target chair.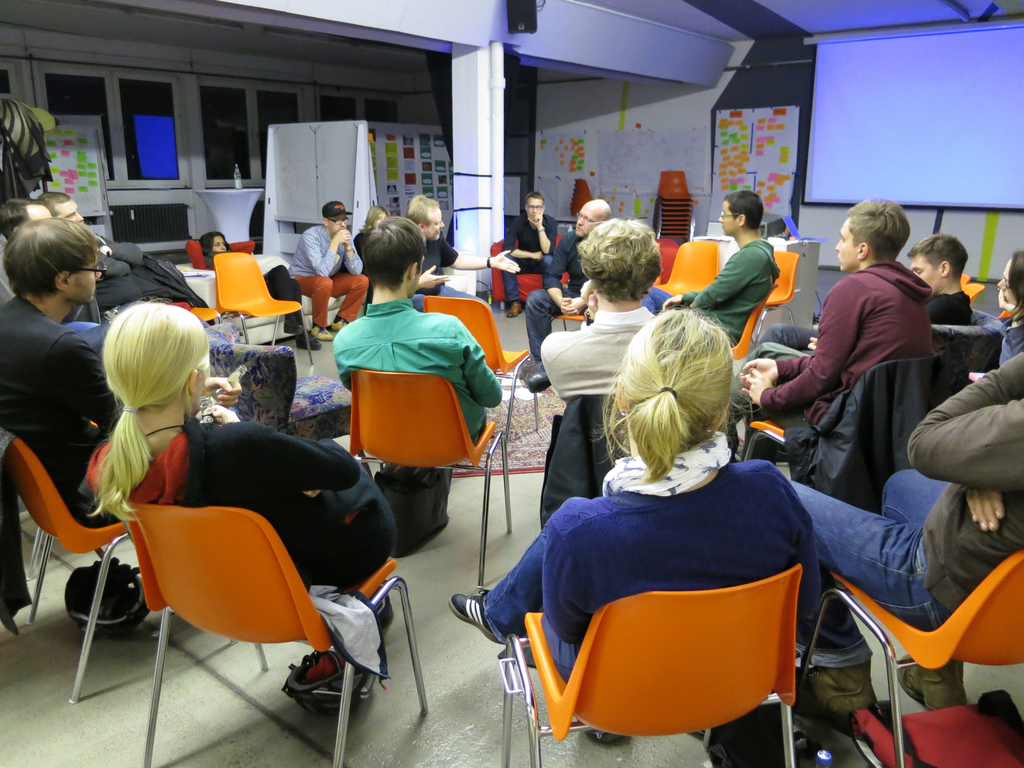
Target region: (left=423, top=293, right=539, bottom=436).
